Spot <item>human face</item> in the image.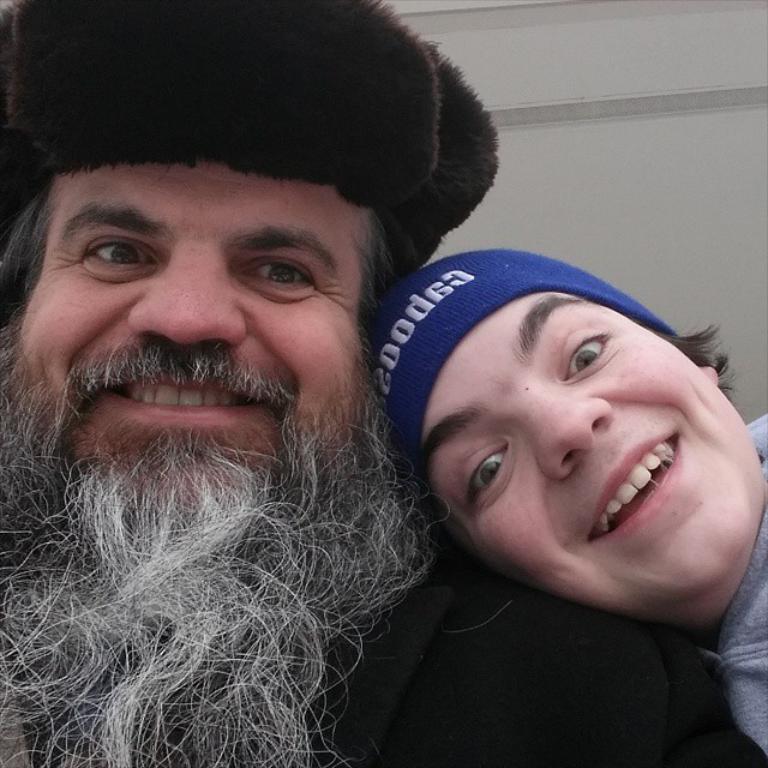
<item>human face</item> found at left=420, top=288, right=760, bottom=616.
